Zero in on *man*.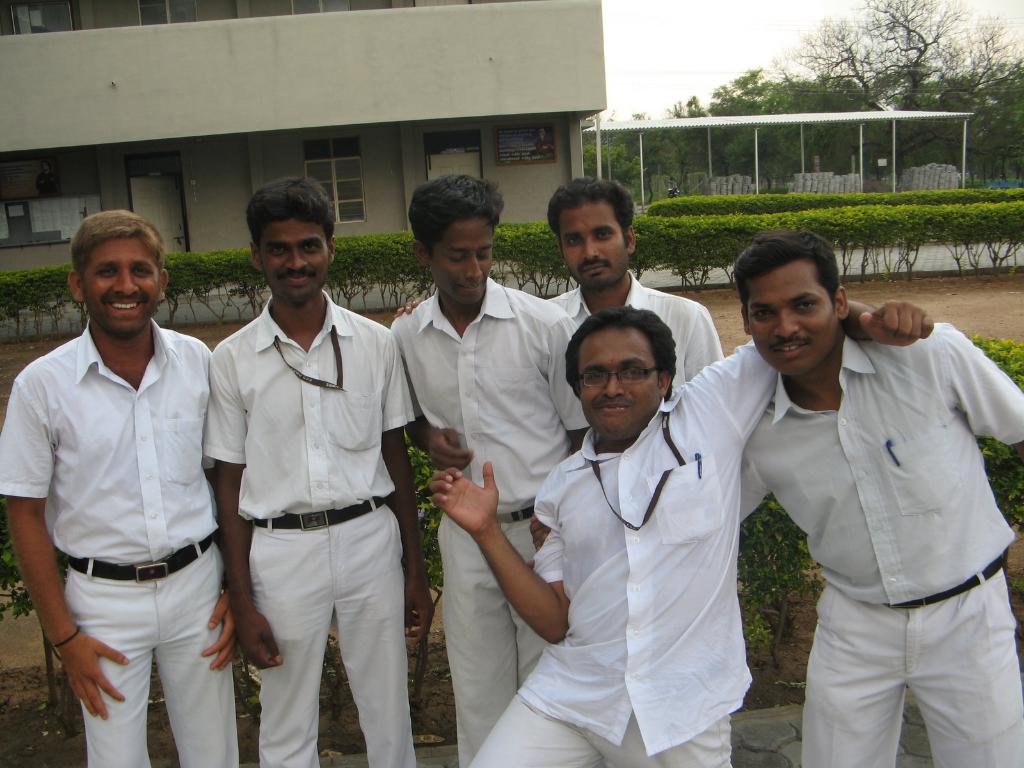
Zeroed in: {"left": 393, "top": 173, "right": 732, "bottom": 432}.
